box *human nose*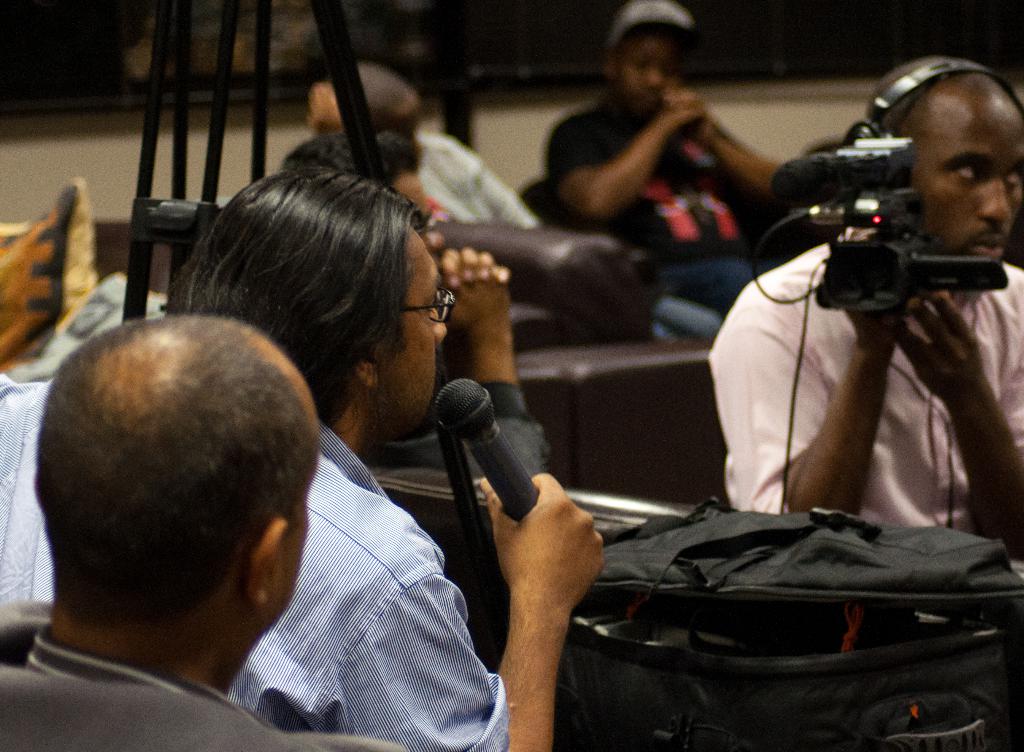
bbox=(976, 172, 1012, 222)
